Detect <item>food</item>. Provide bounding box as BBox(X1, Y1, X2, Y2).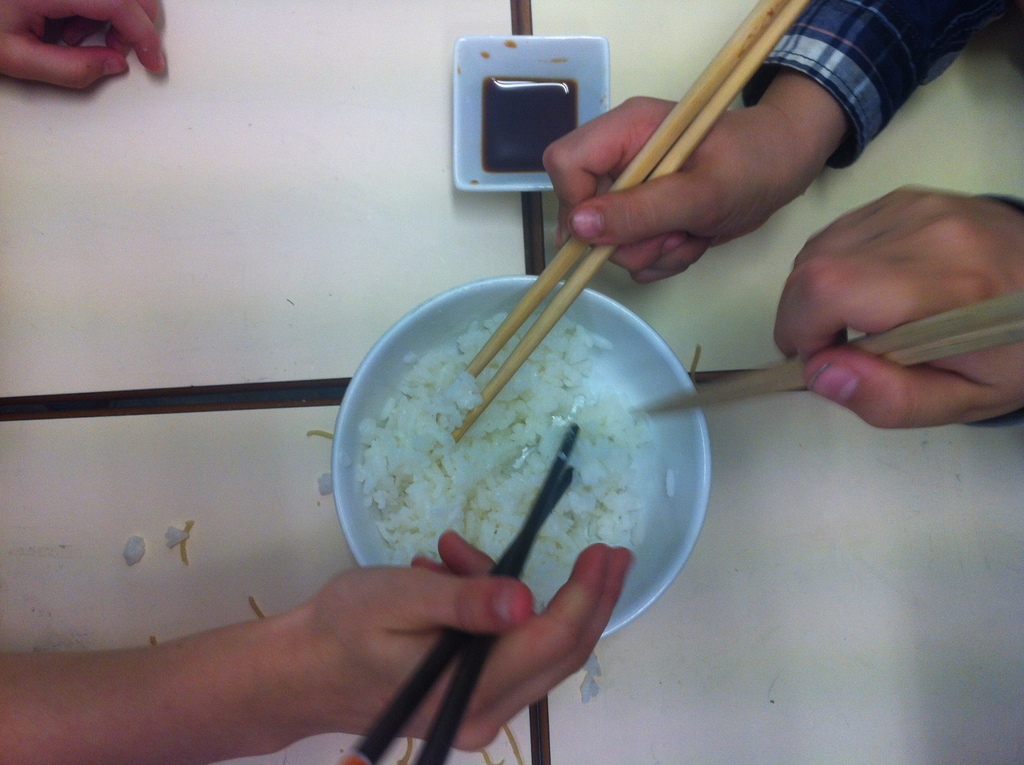
BBox(312, 469, 332, 499).
